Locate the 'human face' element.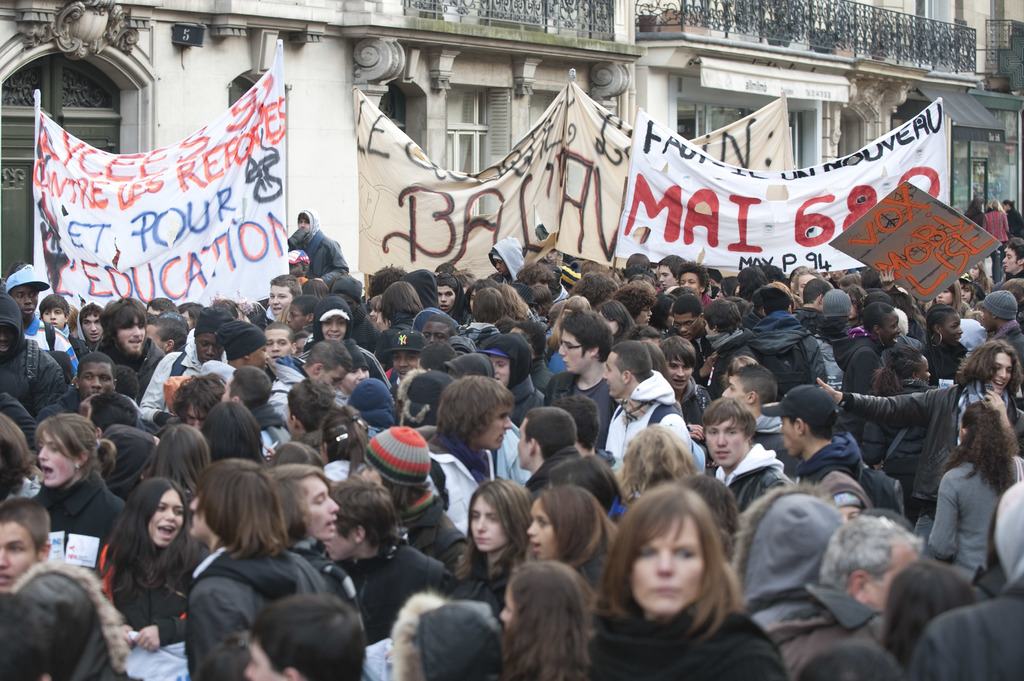
Element bbox: box(420, 321, 452, 342).
